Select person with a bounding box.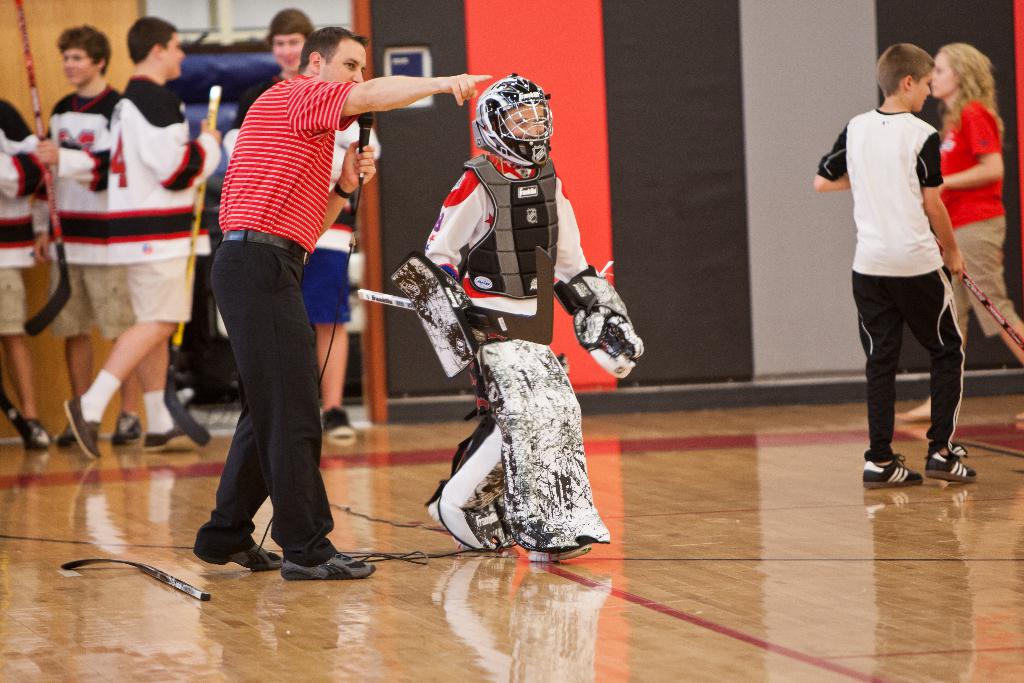
260,5,390,445.
